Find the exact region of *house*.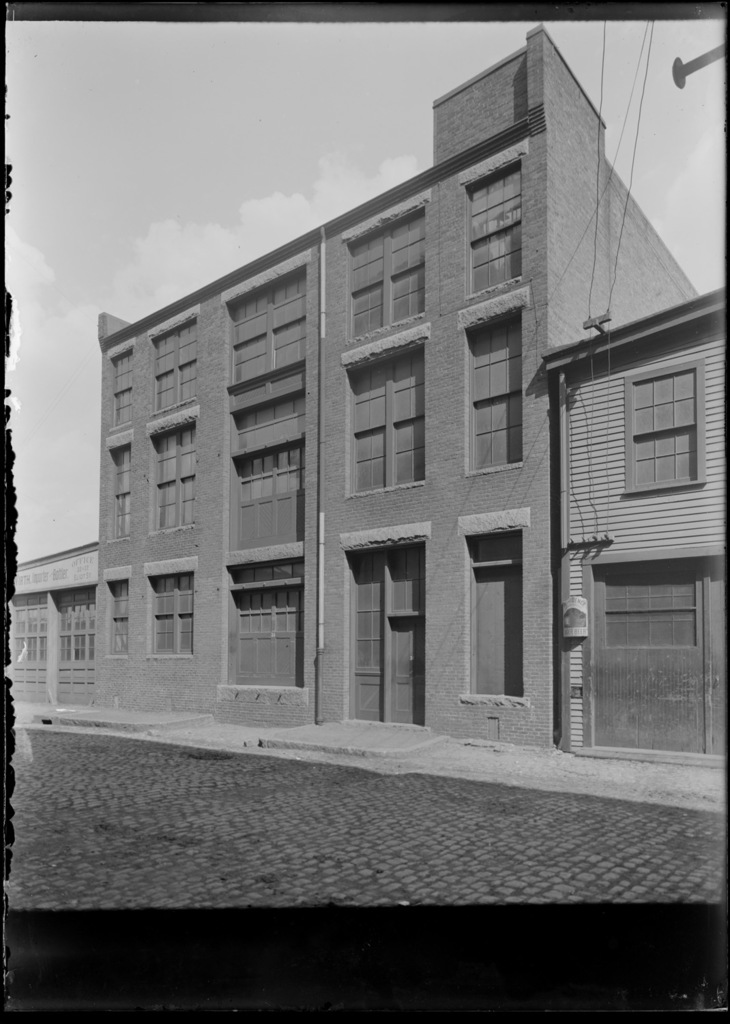
Exact region: pyautogui.locateOnScreen(0, 543, 112, 716).
